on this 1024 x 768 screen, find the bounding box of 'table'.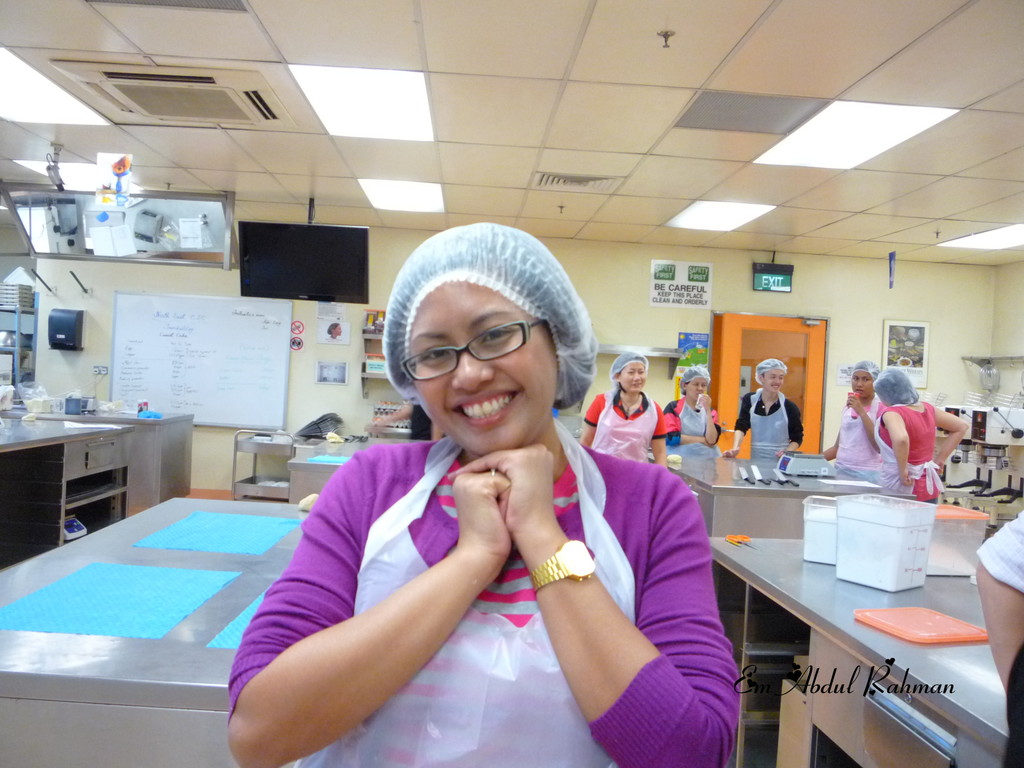
Bounding box: {"left": 6, "top": 406, "right": 183, "bottom": 551}.
